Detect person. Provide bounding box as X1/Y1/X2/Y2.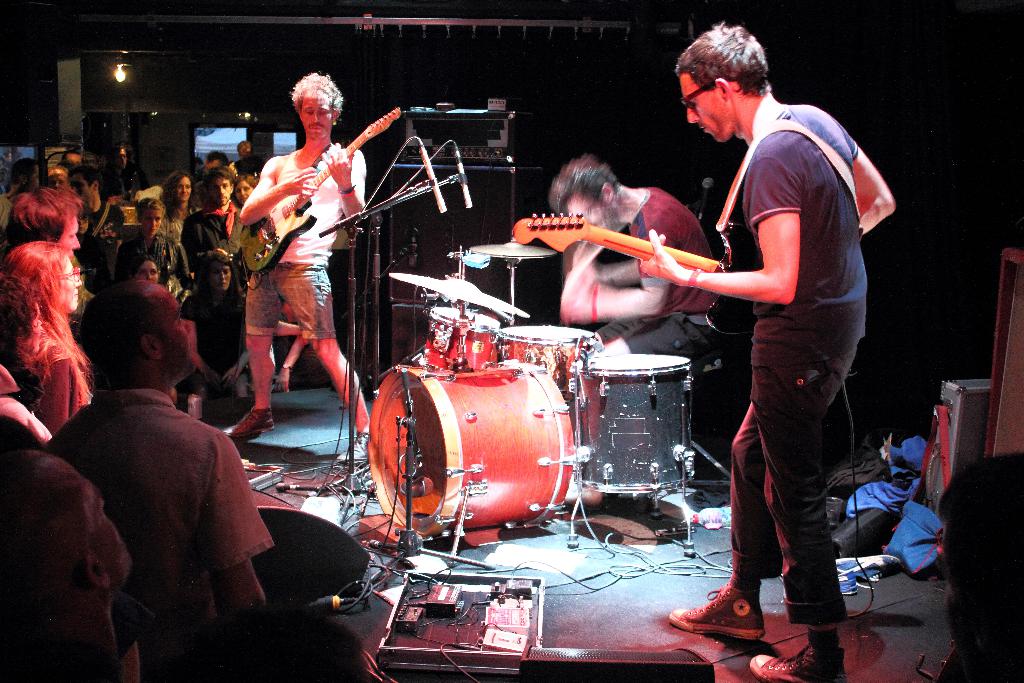
157/169/199/204.
